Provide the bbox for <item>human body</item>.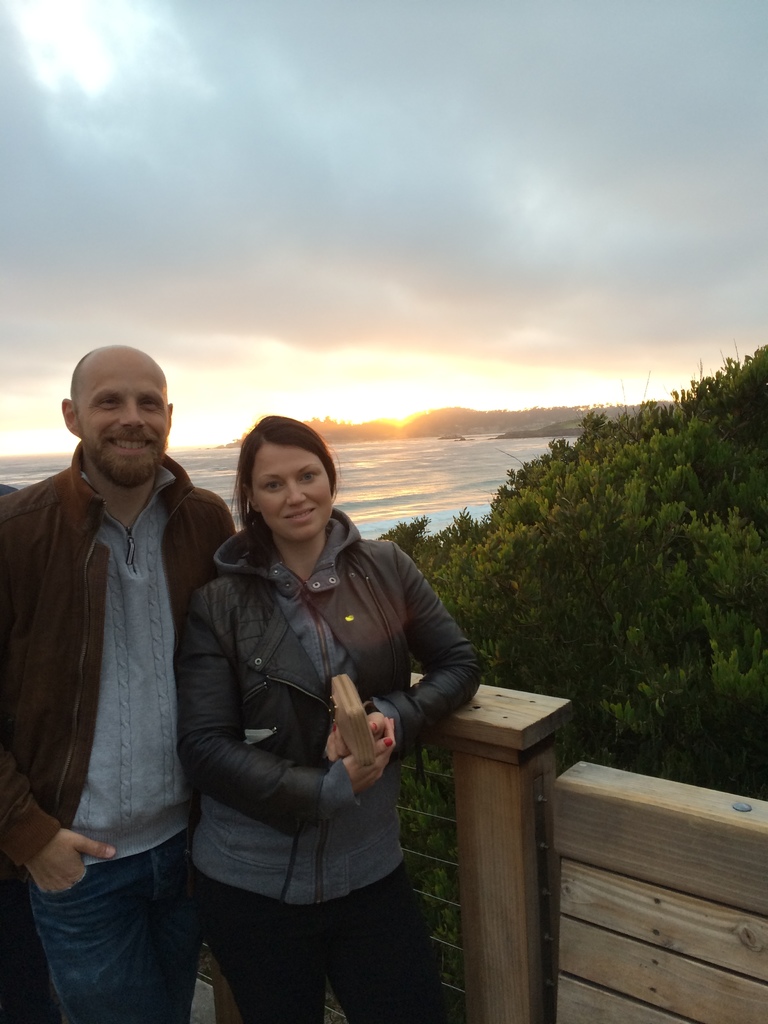
(x1=3, y1=452, x2=267, y2=1023).
